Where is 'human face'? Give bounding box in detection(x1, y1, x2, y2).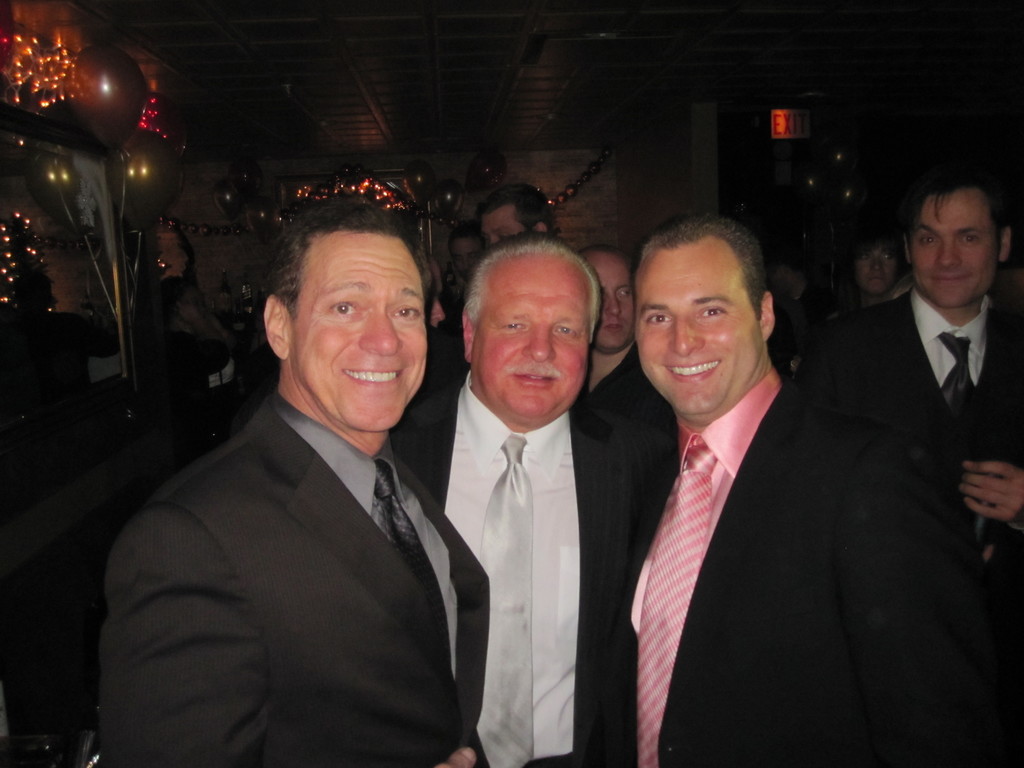
detection(481, 219, 520, 249).
